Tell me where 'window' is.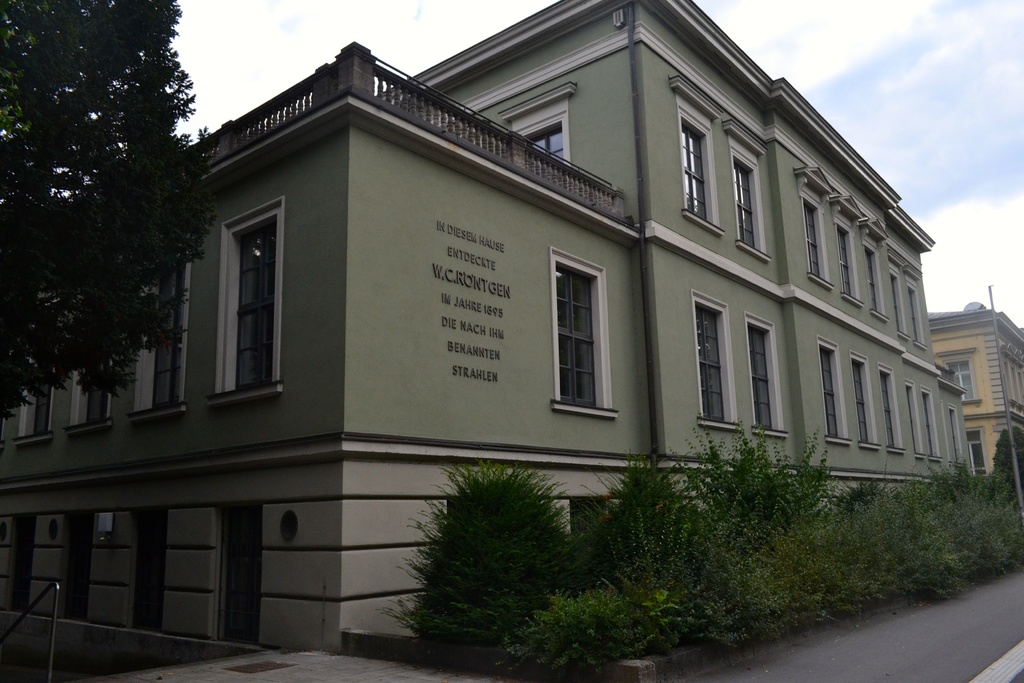
'window' is at locate(733, 160, 761, 248).
